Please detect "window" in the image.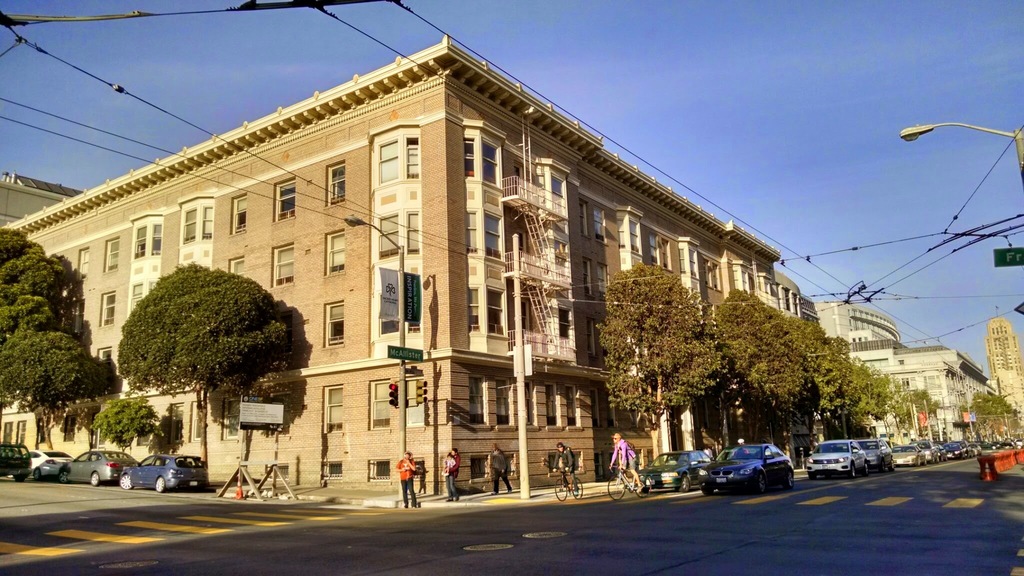
<bbox>152, 225, 165, 253</bbox>.
